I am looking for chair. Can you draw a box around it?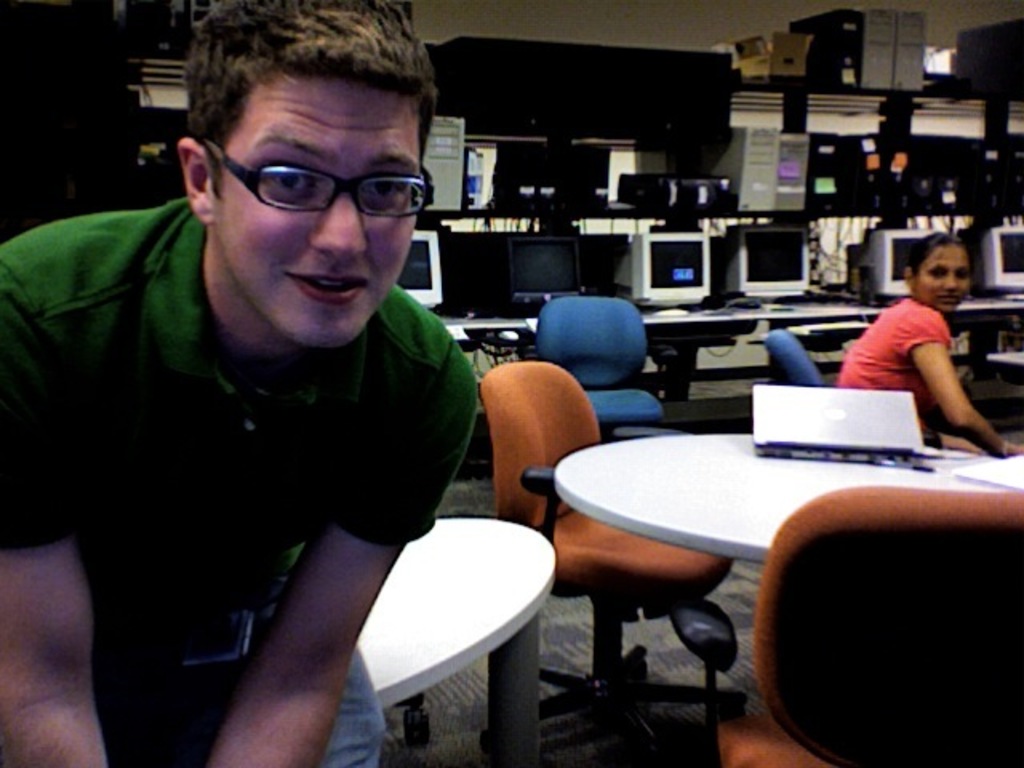
Sure, the bounding box is [533, 293, 669, 446].
